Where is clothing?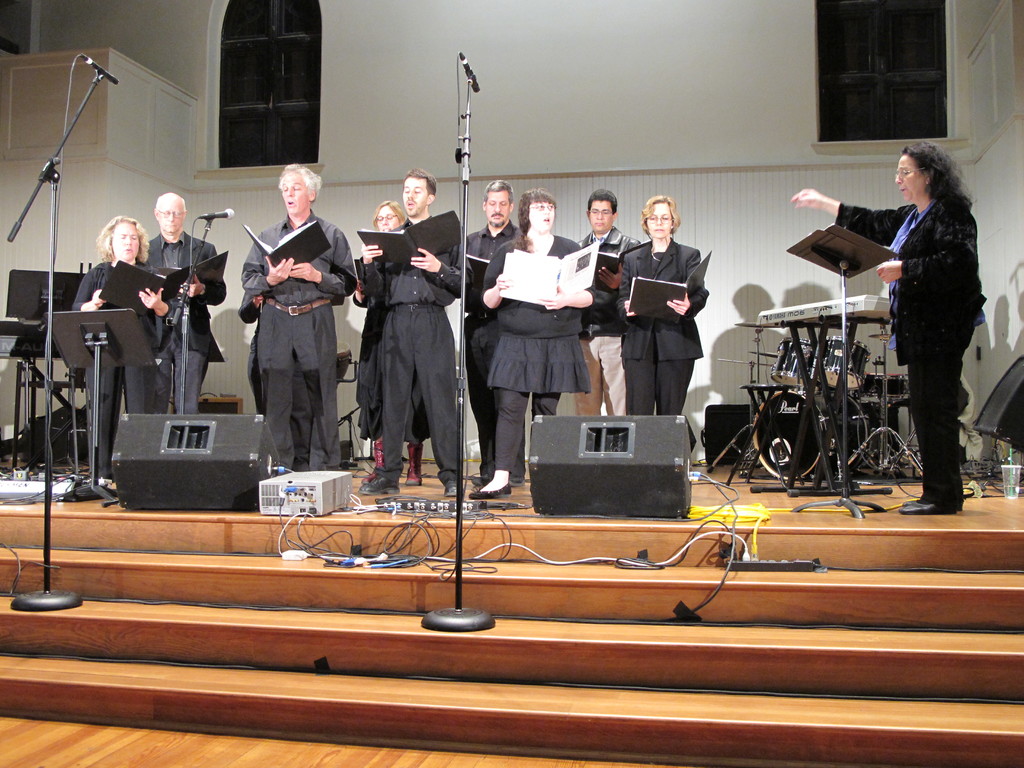
x1=620, y1=233, x2=707, y2=415.
